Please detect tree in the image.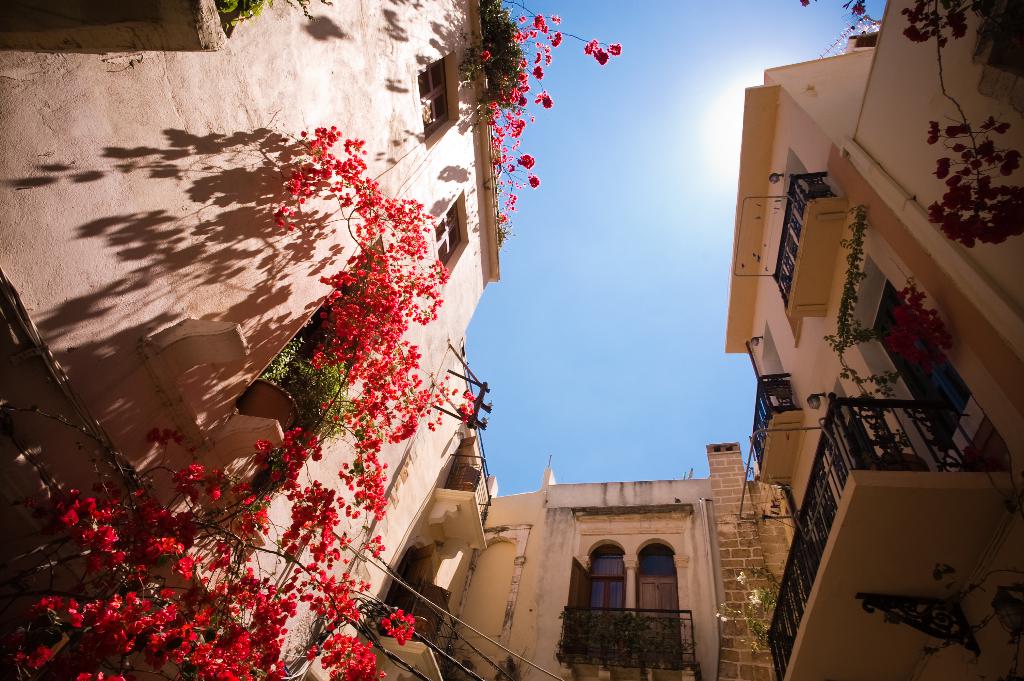
pyautogui.locateOnScreen(797, 0, 1023, 248).
